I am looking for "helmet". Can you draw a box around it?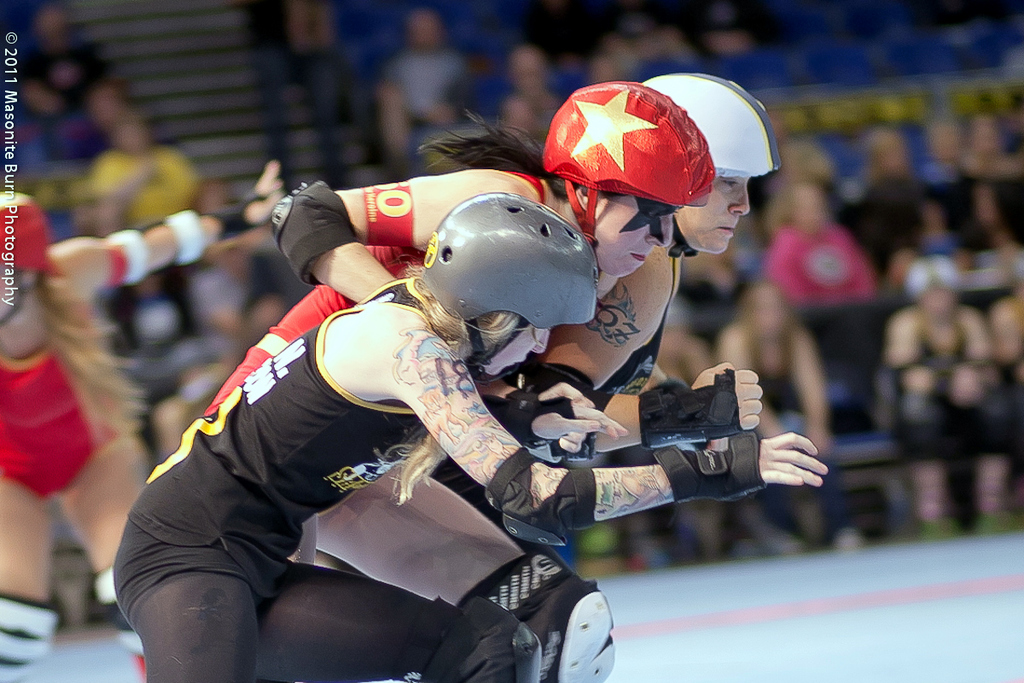
Sure, the bounding box is rect(411, 193, 603, 368).
